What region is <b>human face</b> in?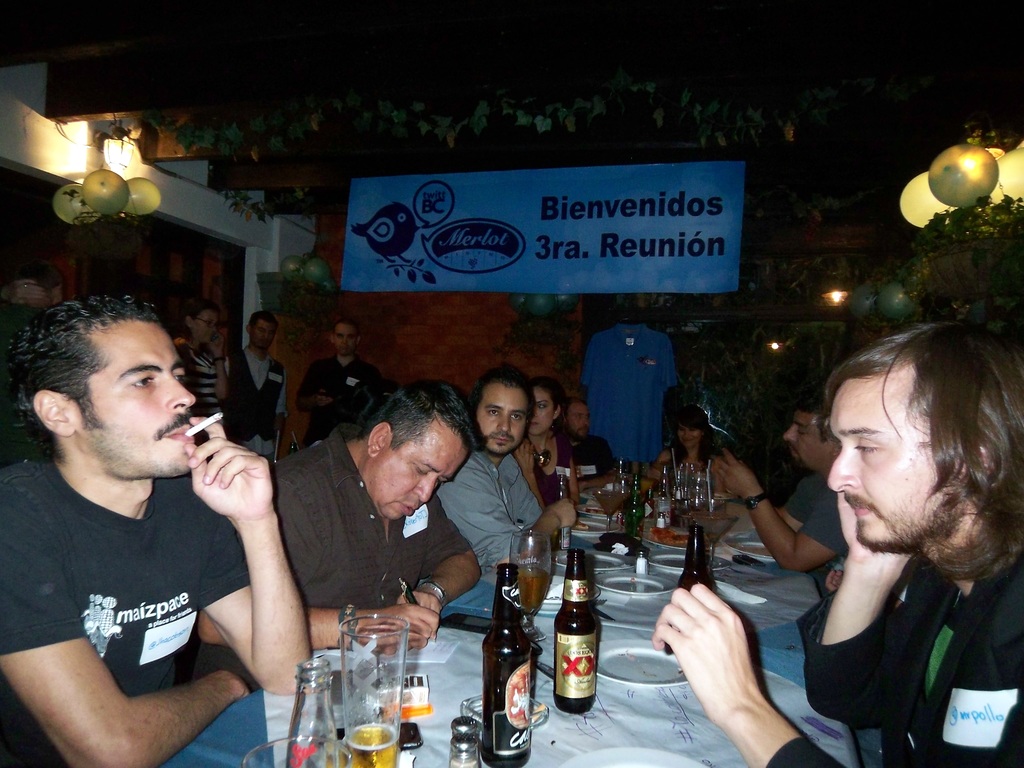
pyautogui.locateOnScreen(530, 387, 554, 433).
